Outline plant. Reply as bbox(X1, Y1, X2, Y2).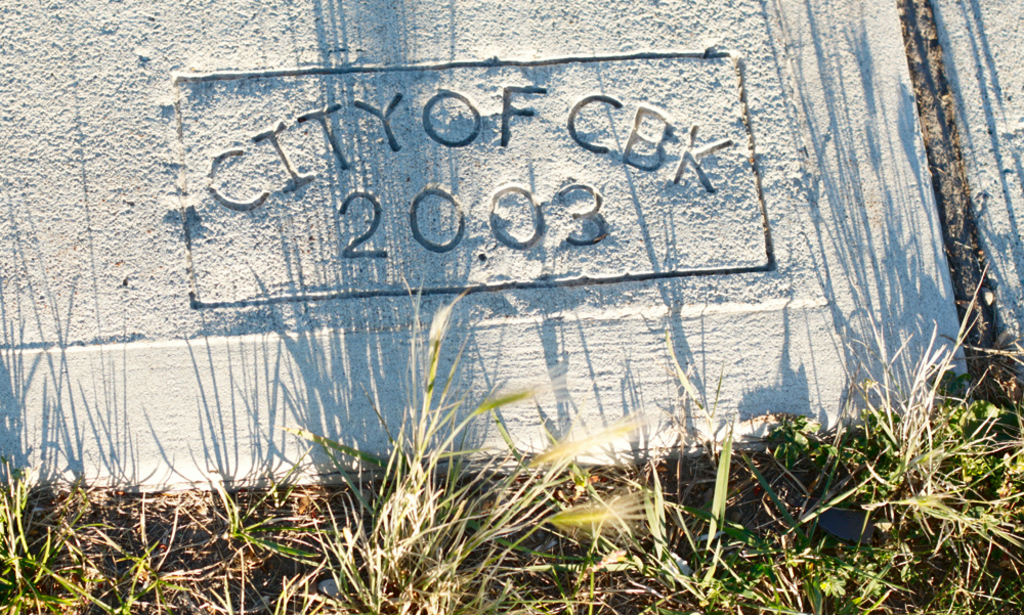
bbox(188, 435, 322, 601).
